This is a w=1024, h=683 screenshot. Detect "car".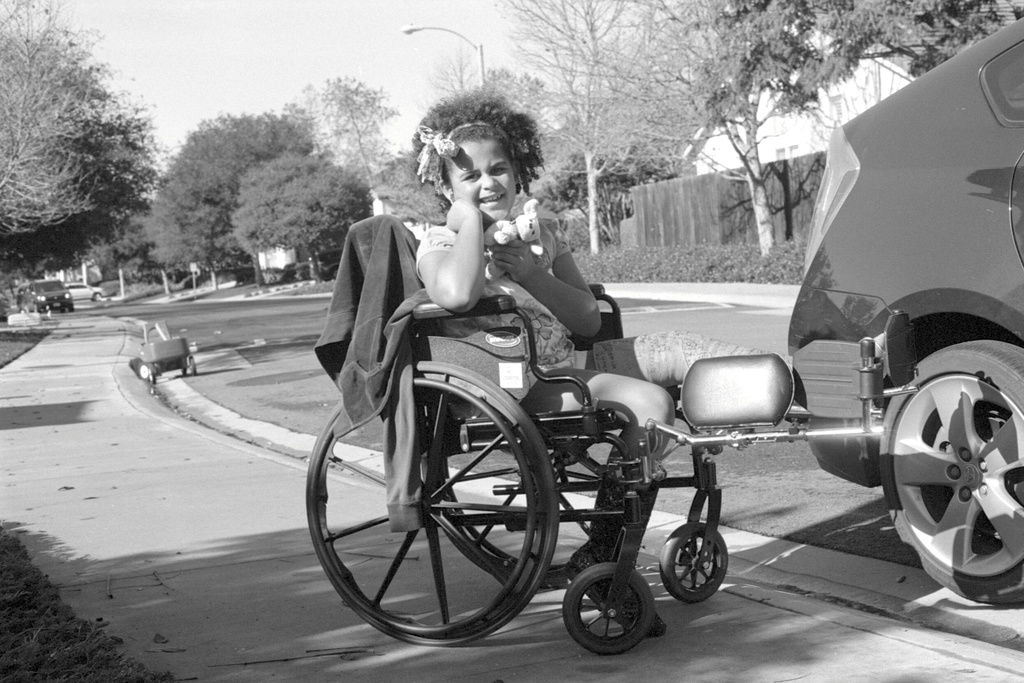
Rect(778, 20, 1023, 612).
